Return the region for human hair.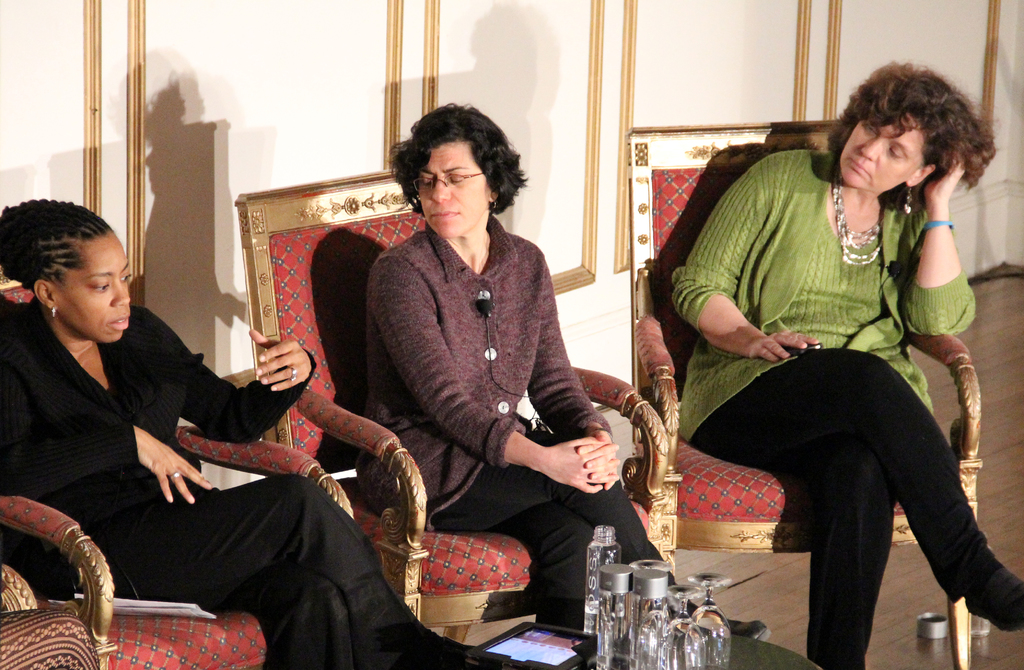
locate(821, 55, 998, 190).
